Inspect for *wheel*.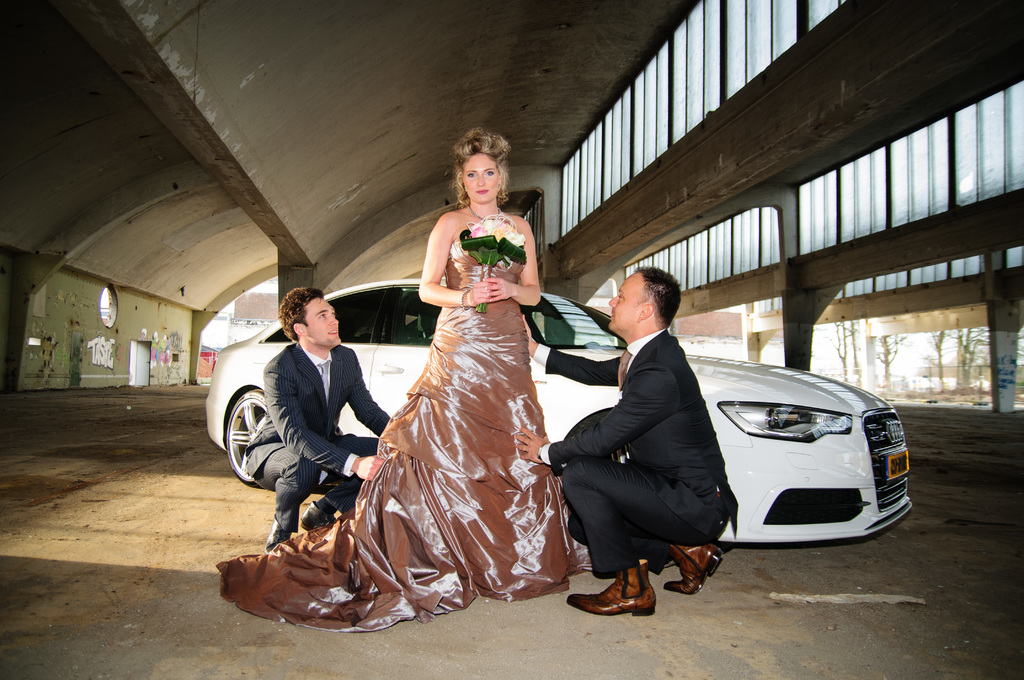
Inspection: l=601, t=442, r=636, b=462.
